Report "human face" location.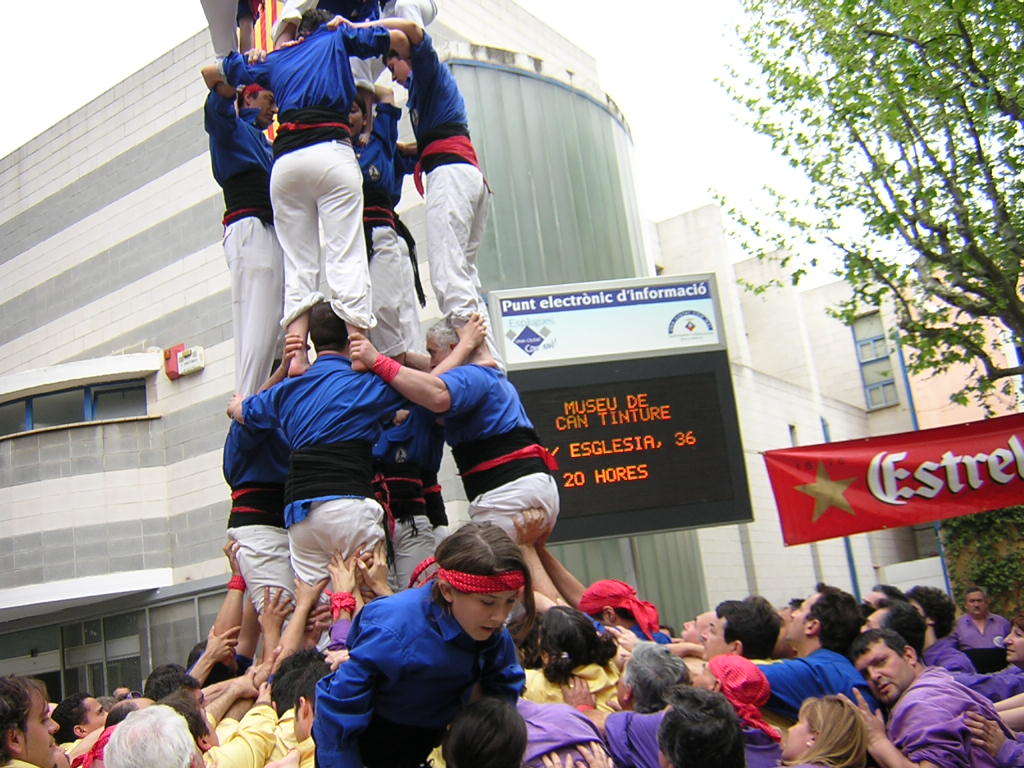
Report: 382,62,409,89.
